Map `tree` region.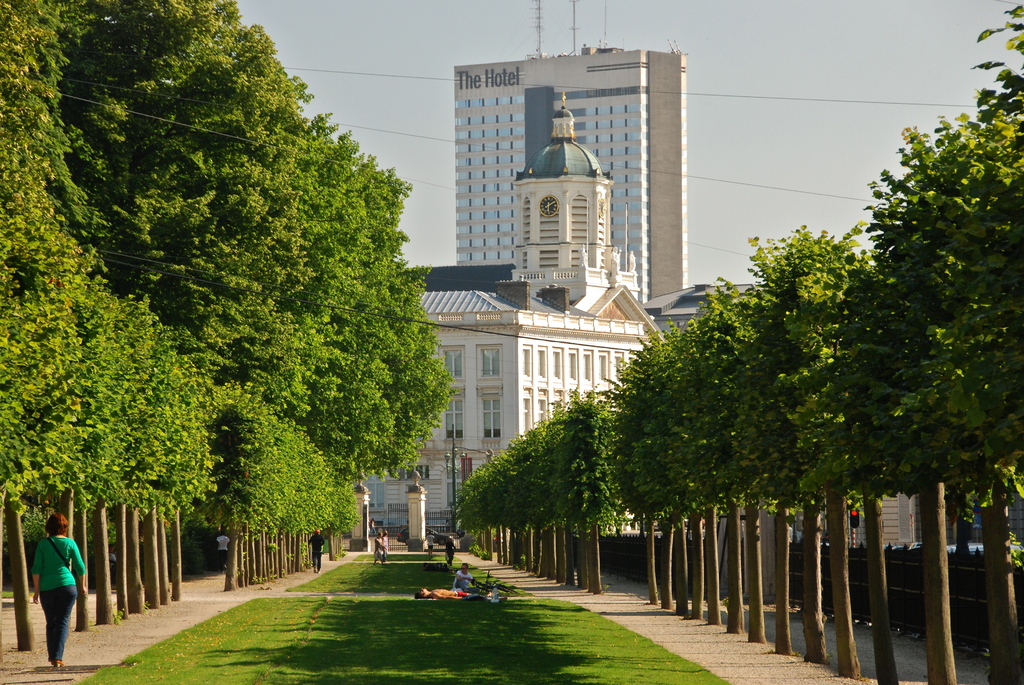
Mapped to 758, 216, 867, 661.
